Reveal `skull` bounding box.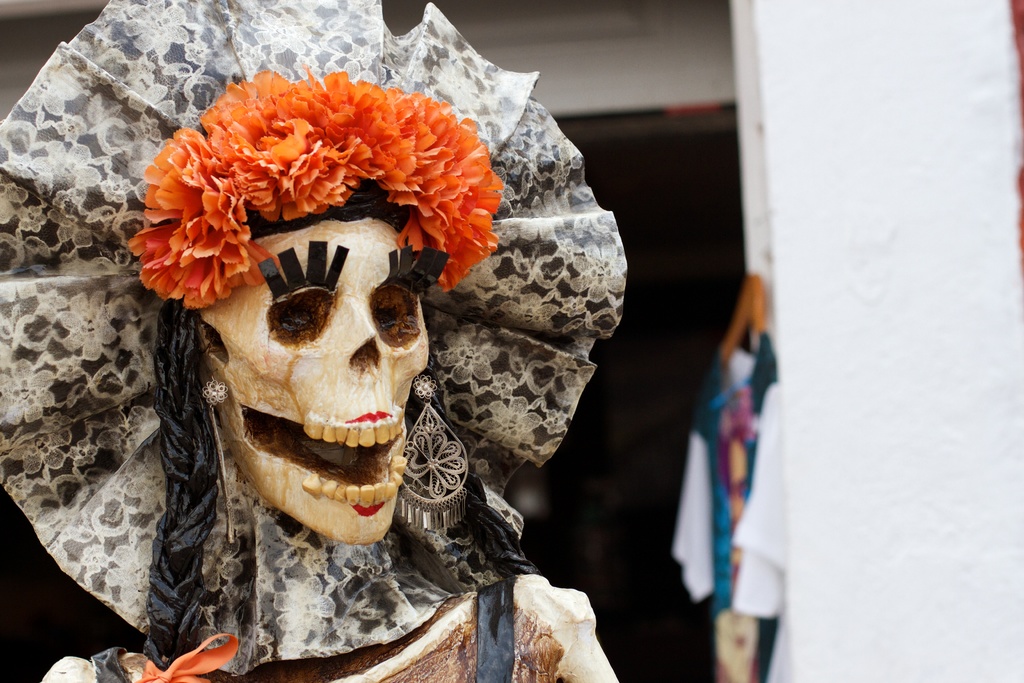
Revealed: box=[200, 218, 431, 544].
